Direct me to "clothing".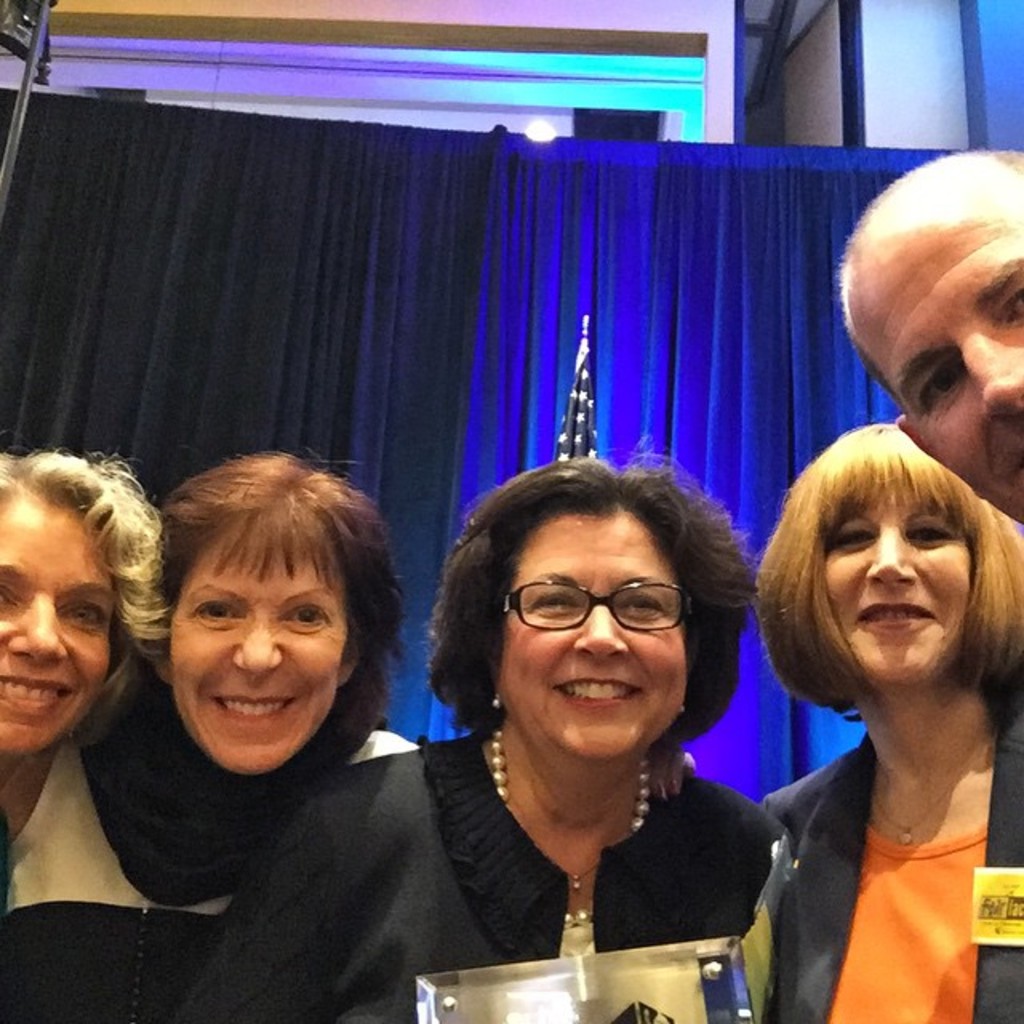
Direction: <bbox>0, 667, 418, 1022</bbox>.
